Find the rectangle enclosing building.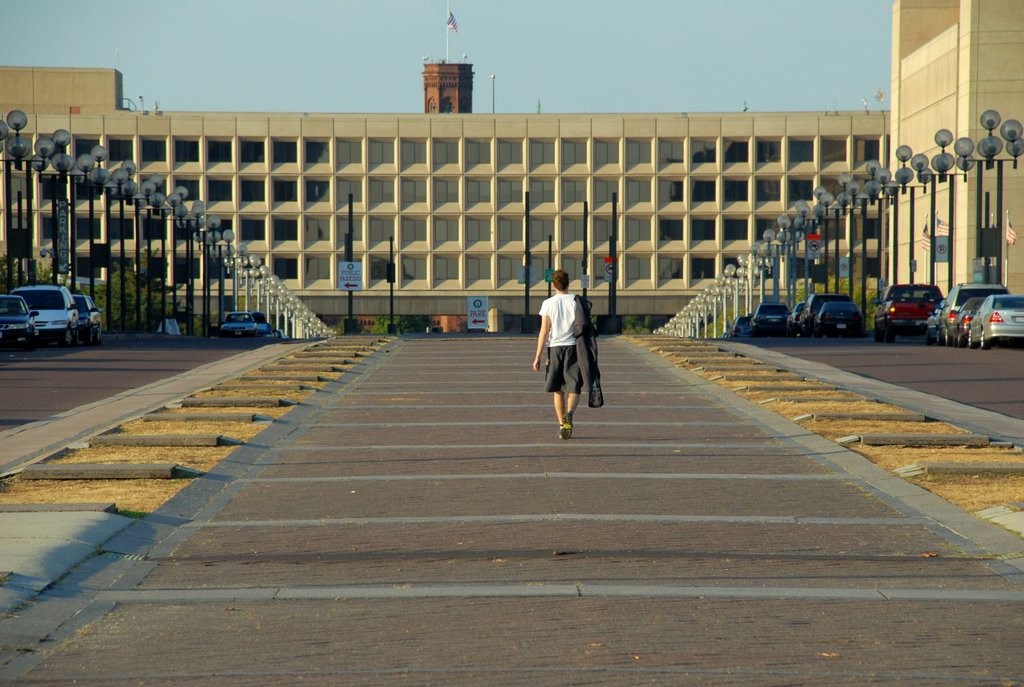
[x1=1, y1=0, x2=1023, y2=328].
